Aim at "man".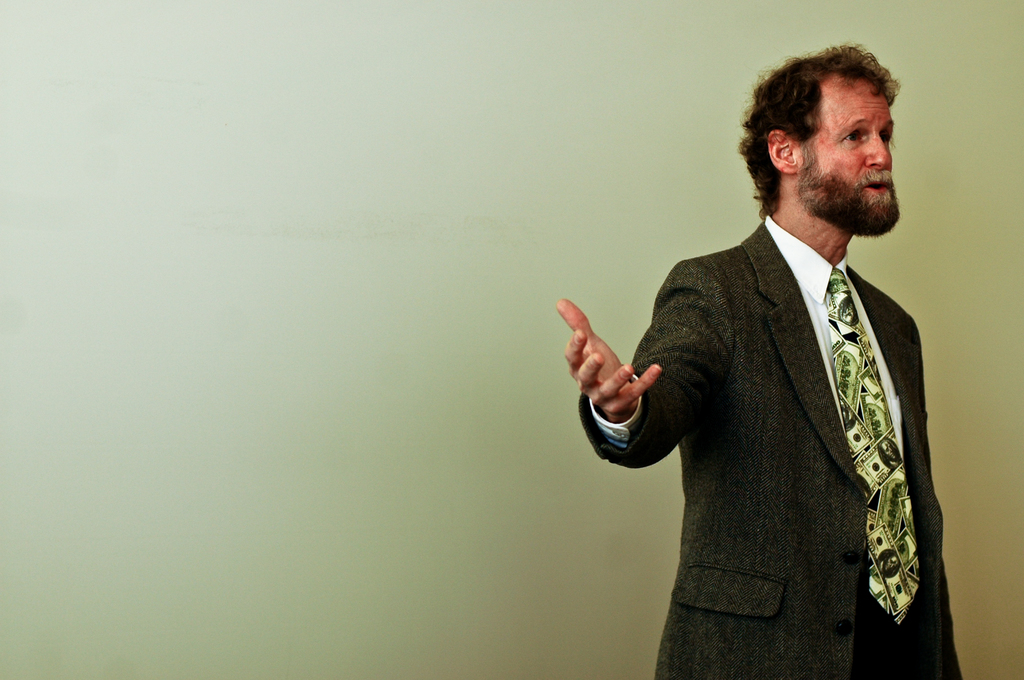
Aimed at region(547, 33, 966, 679).
